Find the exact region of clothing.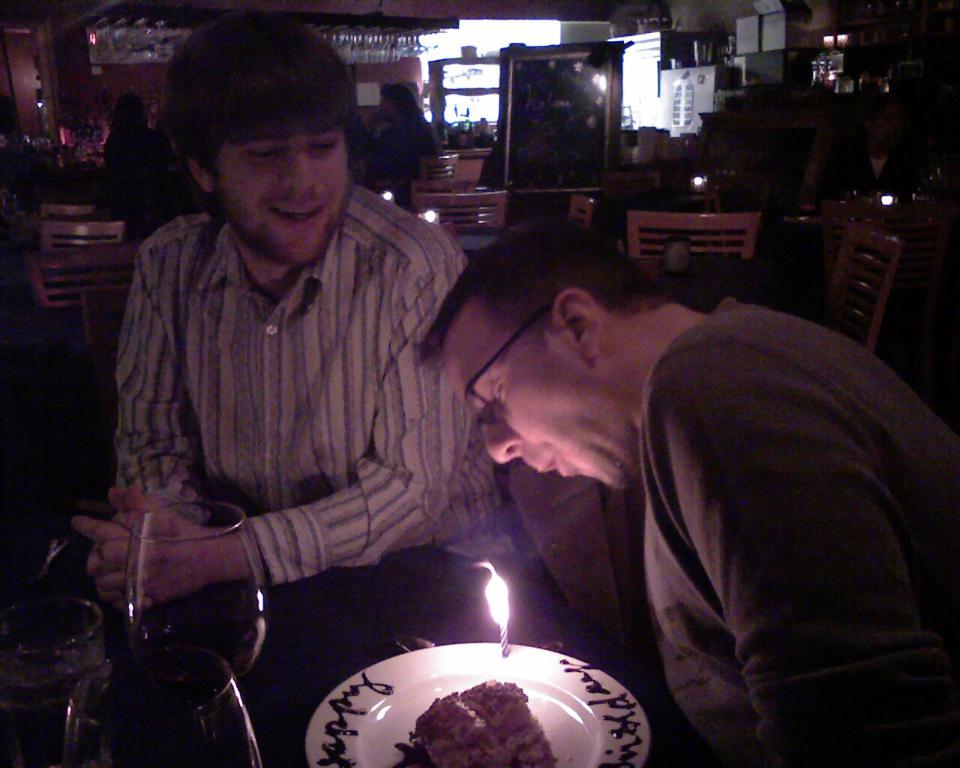
Exact region: (102, 123, 165, 215).
